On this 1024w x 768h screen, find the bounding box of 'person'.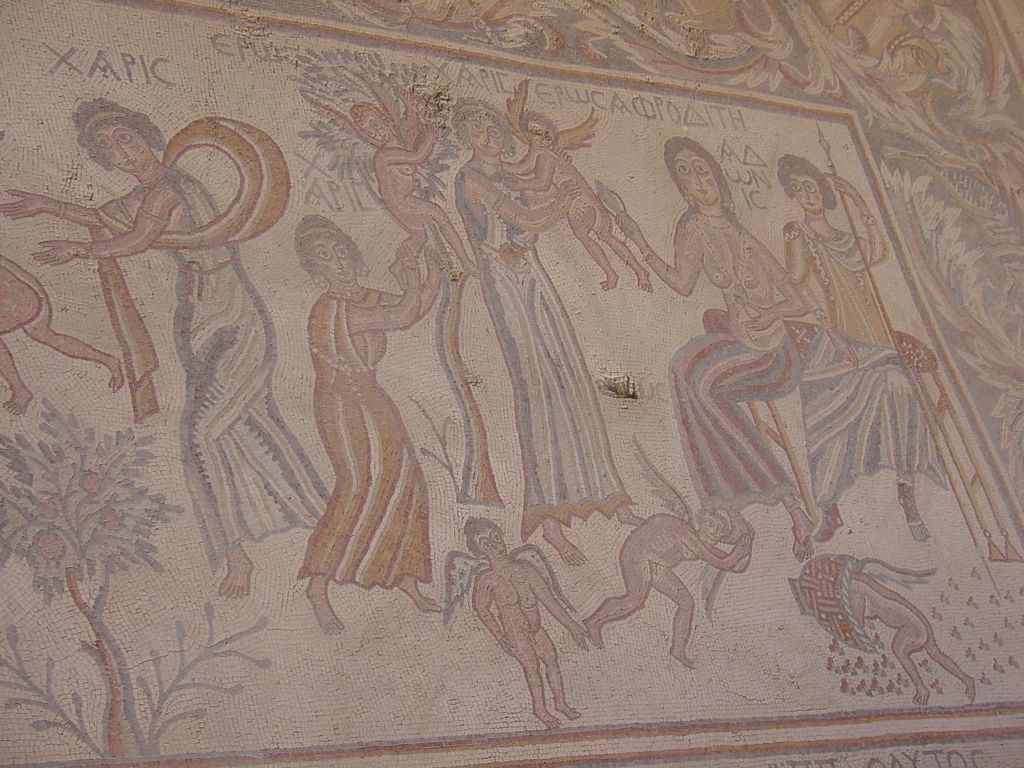
Bounding box: 0 101 335 602.
